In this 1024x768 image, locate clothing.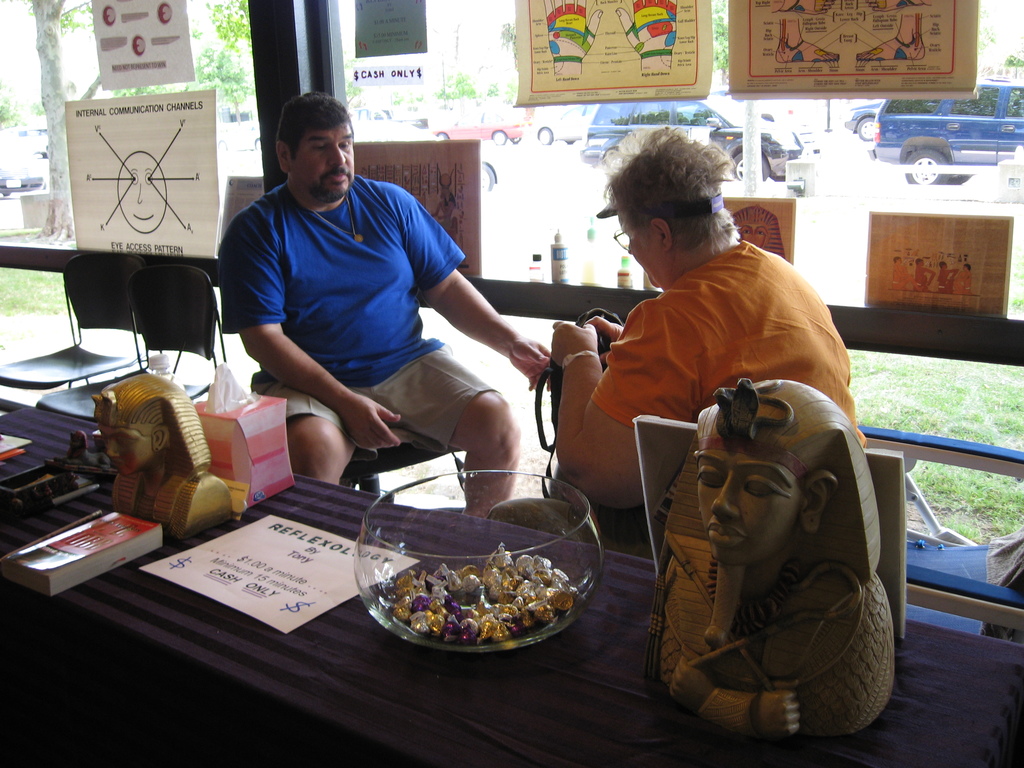
Bounding box: rect(212, 136, 505, 492).
